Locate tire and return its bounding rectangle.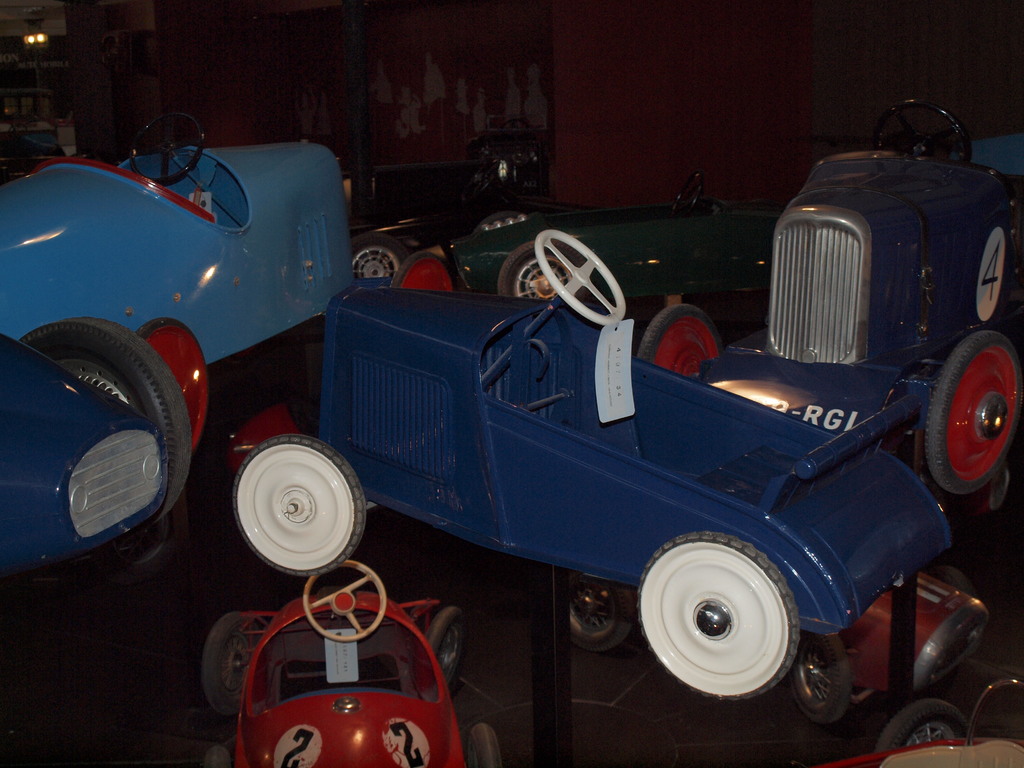
detection(346, 232, 412, 287).
